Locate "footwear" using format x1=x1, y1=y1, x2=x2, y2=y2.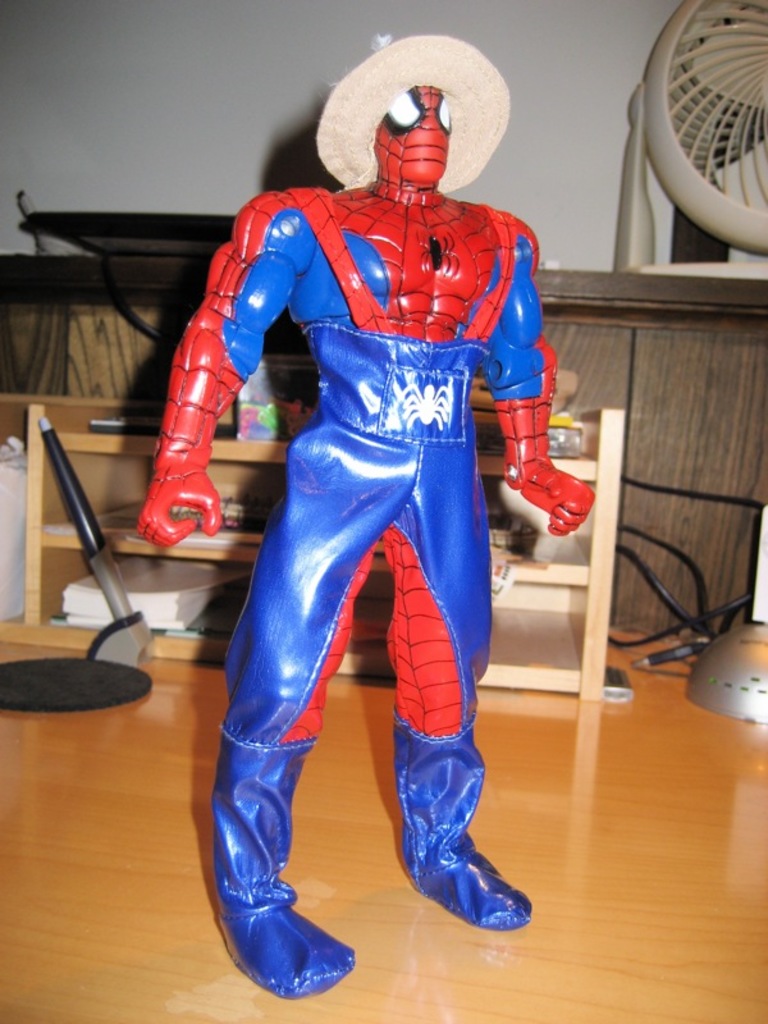
x1=214, y1=731, x2=360, y2=991.
